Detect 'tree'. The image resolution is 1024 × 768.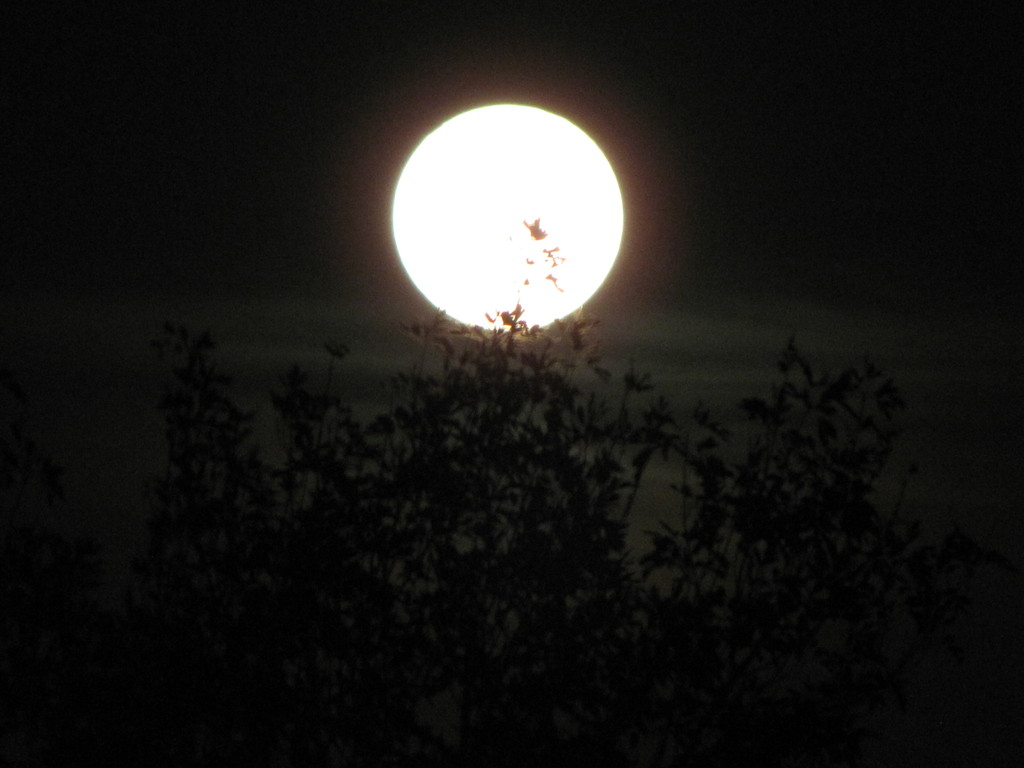
<box>138,221,1019,767</box>.
